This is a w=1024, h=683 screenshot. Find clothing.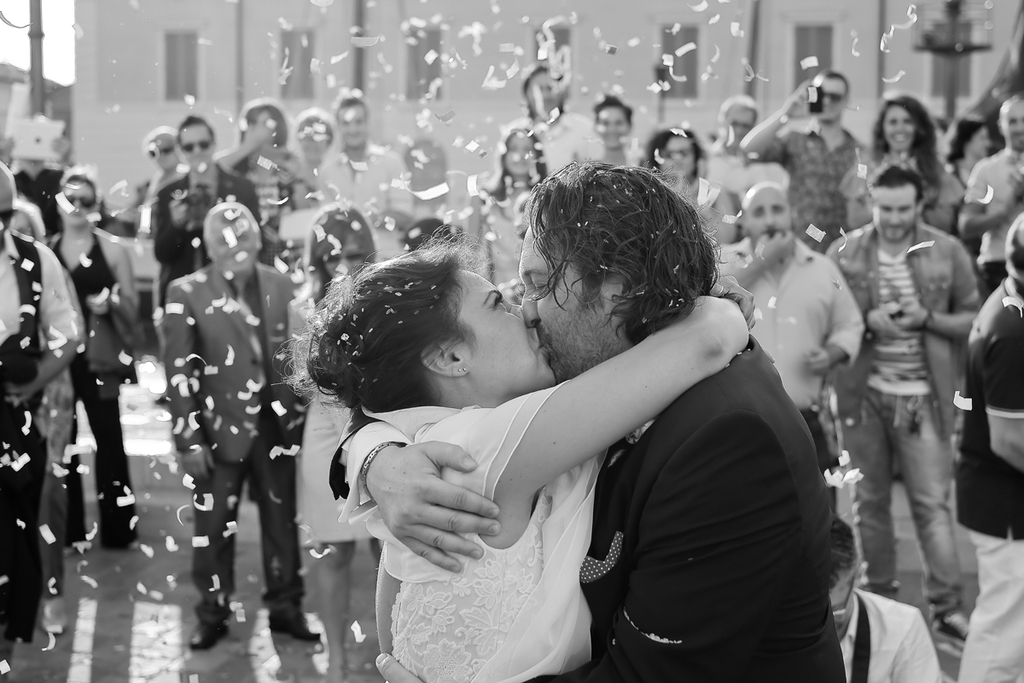
Bounding box: 157,166,265,325.
